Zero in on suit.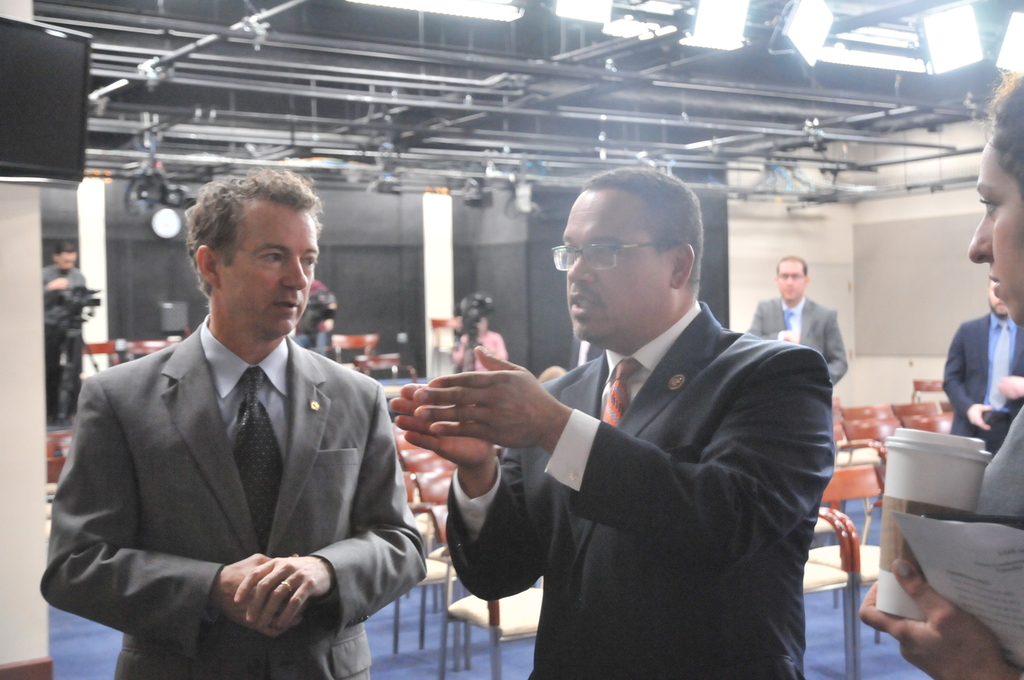
Zeroed in: [x1=748, y1=296, x2=849, y2=393].
